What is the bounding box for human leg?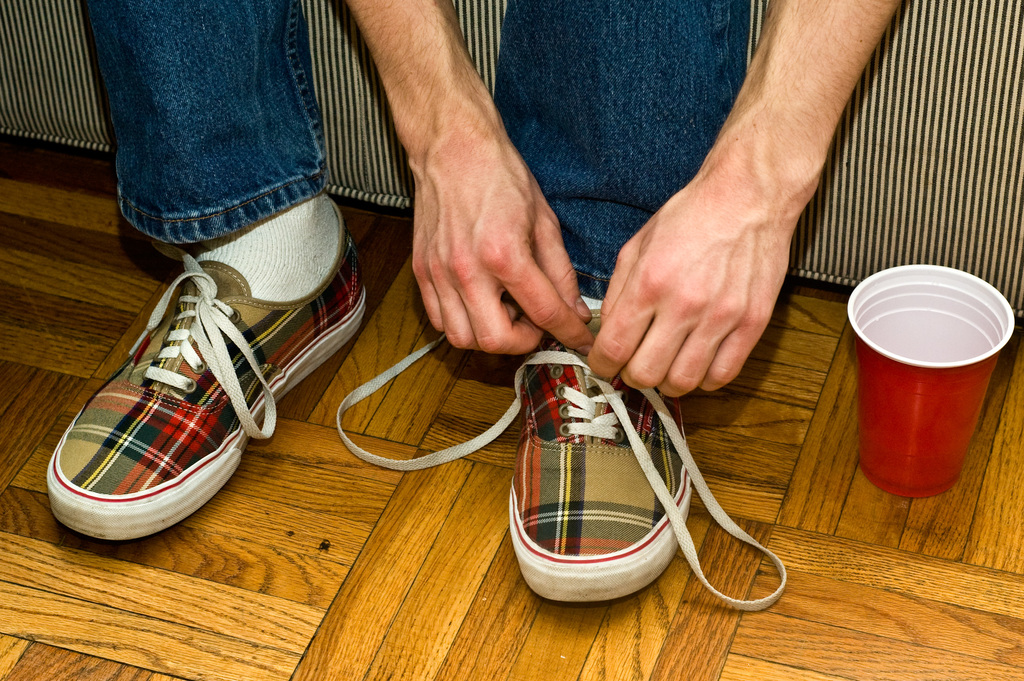
crop(45, 1, 365, 539).
